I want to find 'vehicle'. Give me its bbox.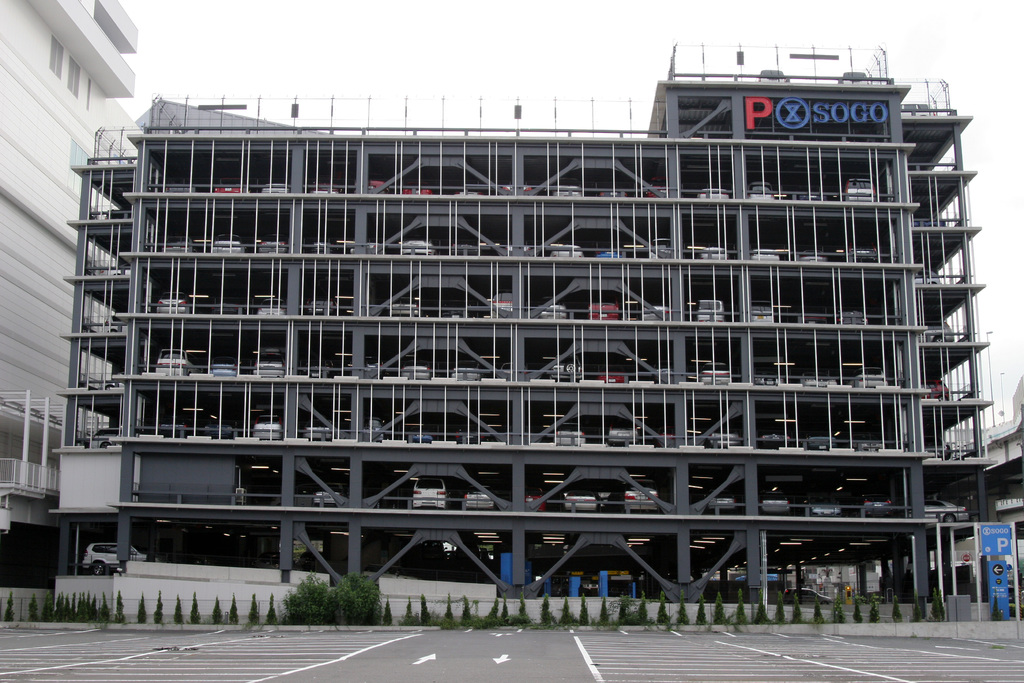
(488,292,511,312).
